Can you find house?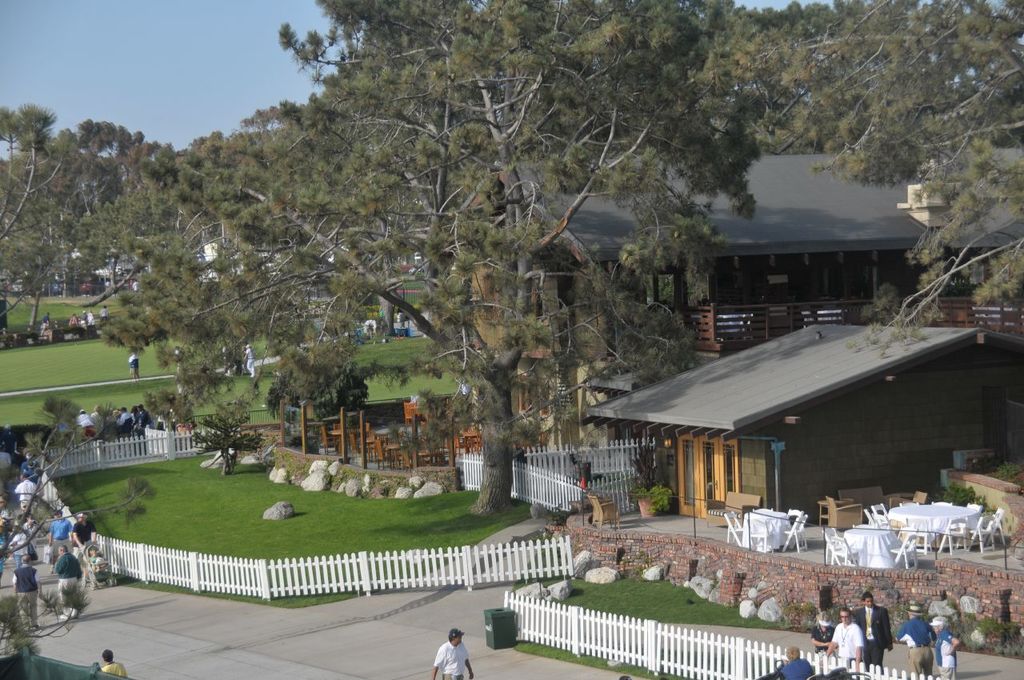
Yes, bounding box: left=402, top=202, right=466, bottom=282.
